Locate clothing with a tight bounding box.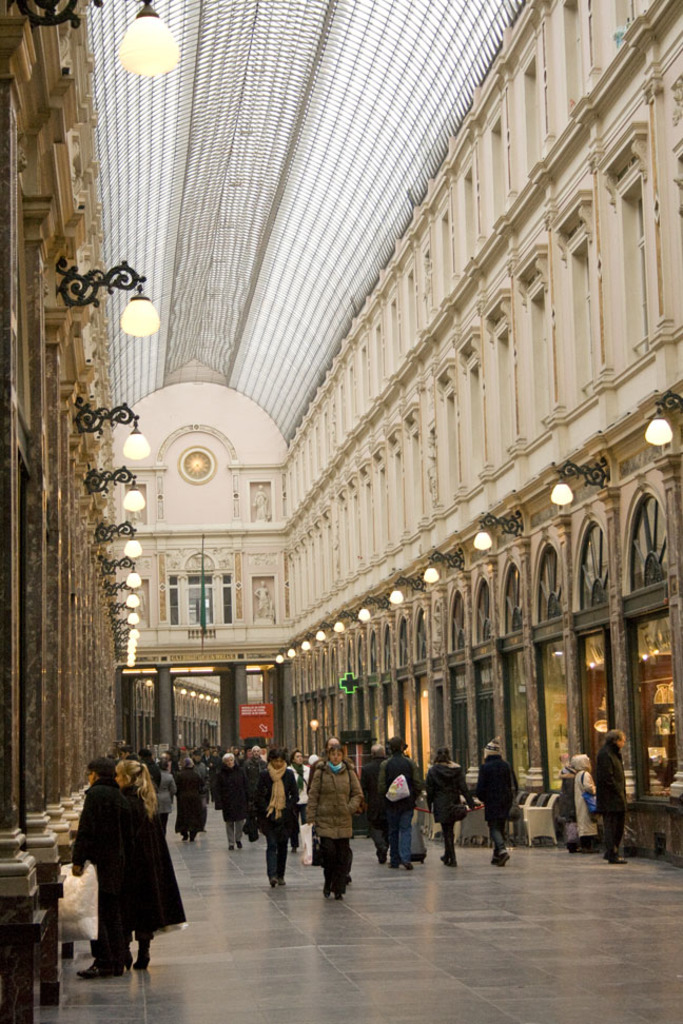
(423, 759, 476, 860).
